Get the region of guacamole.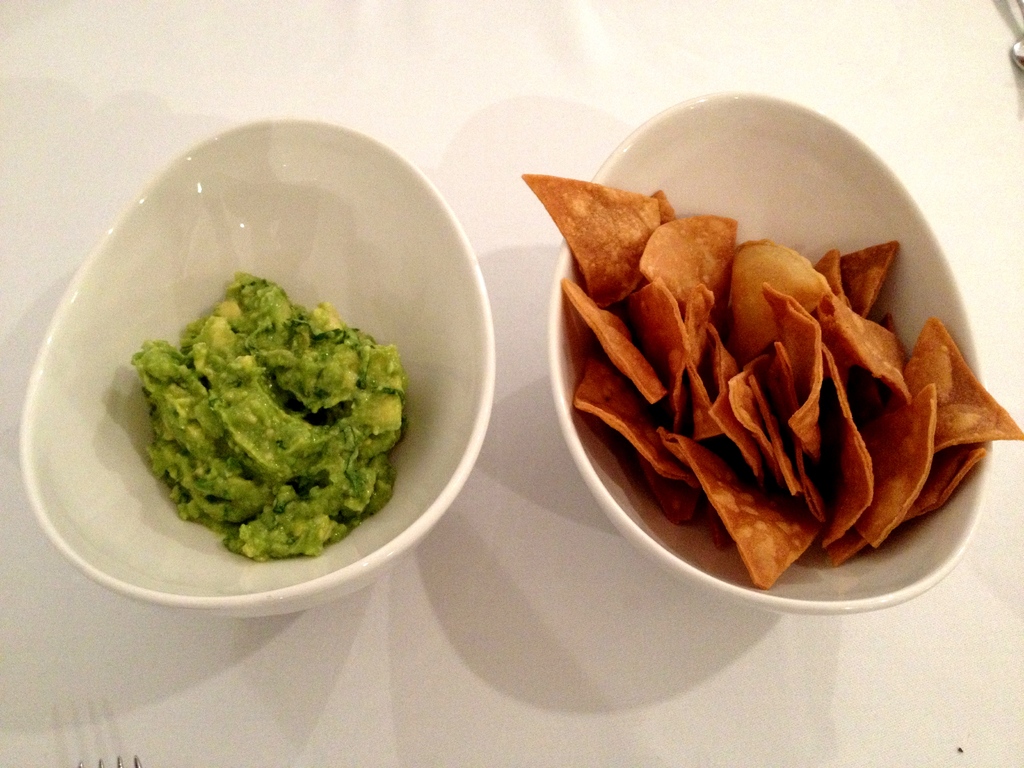
<region>125, 267, 408, 558</region>.
